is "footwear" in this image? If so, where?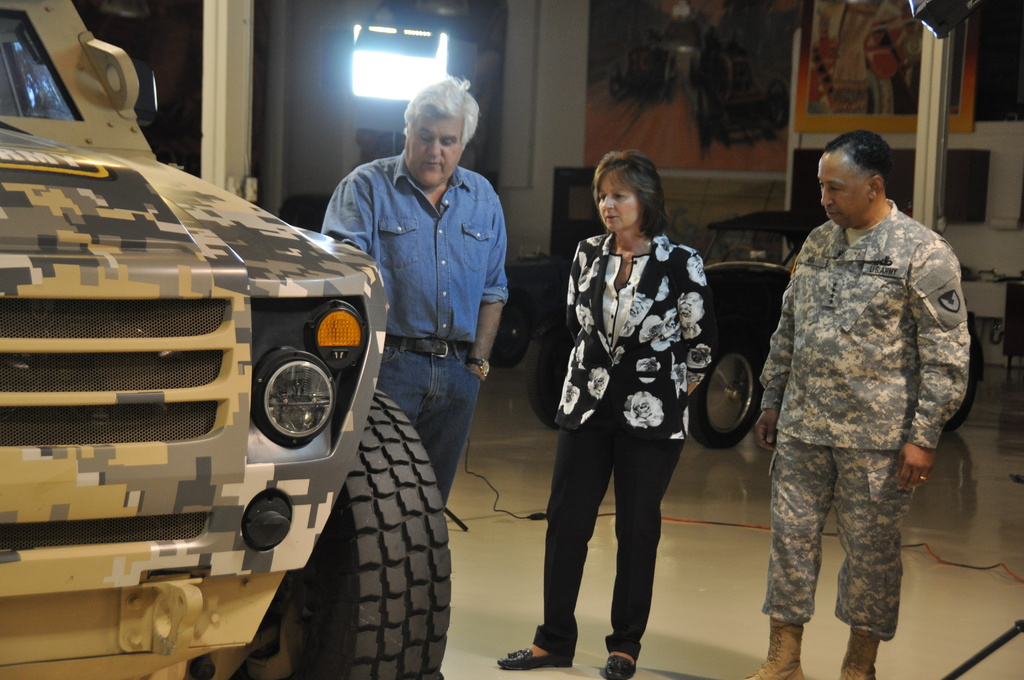
Yes, at 749, 610, 807, 679.
